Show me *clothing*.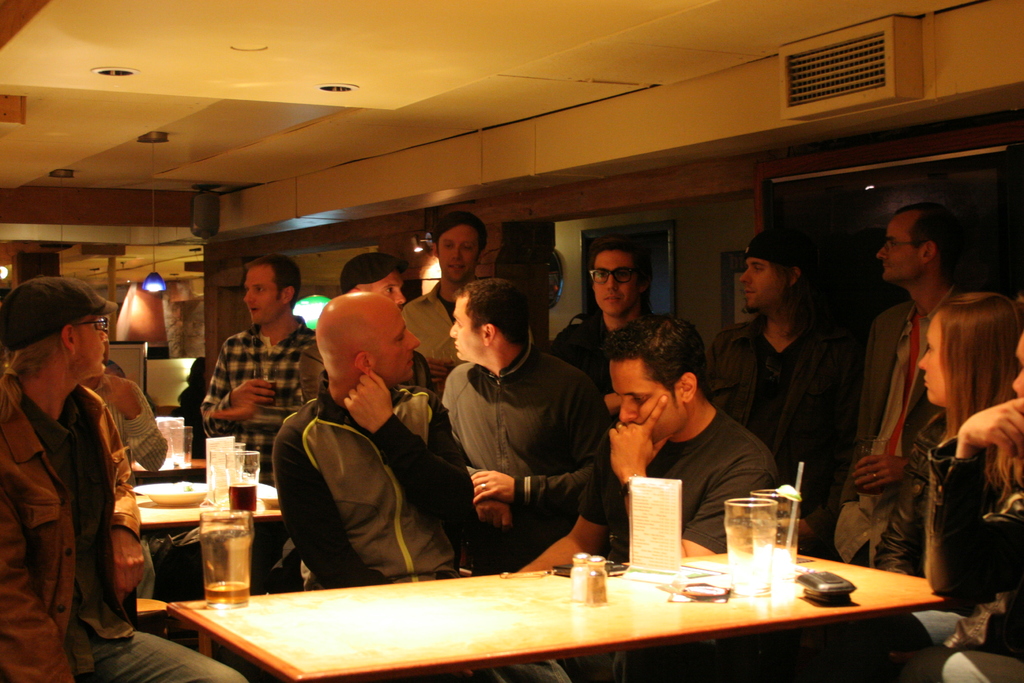
*clothing* is here: 89 367 166 492.
